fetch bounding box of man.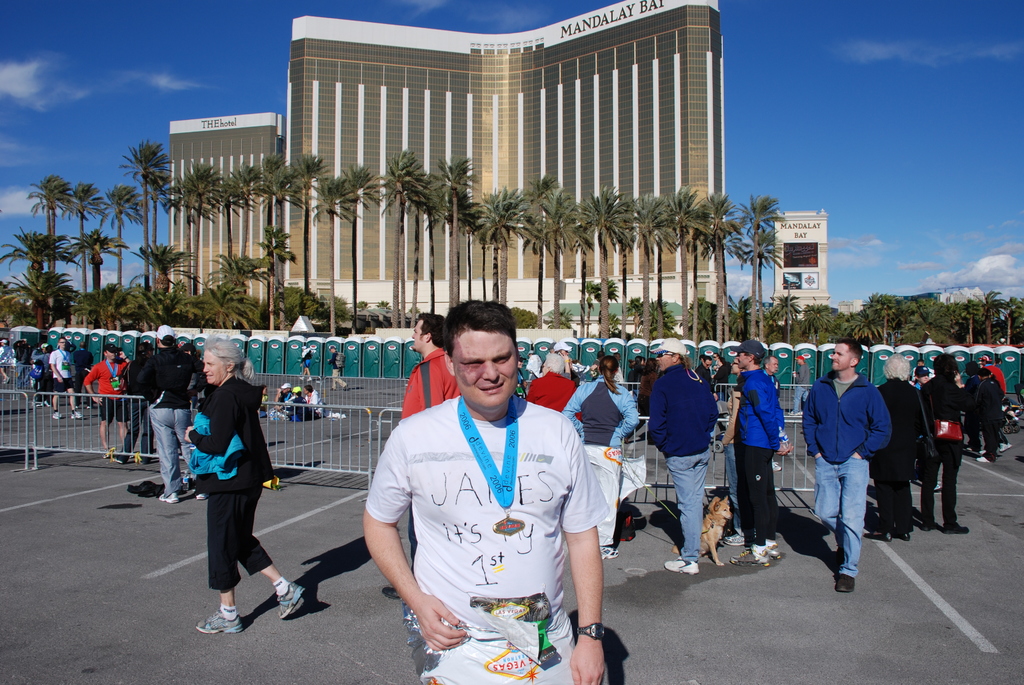
Bbox: box(81, 347, 131, 460).
